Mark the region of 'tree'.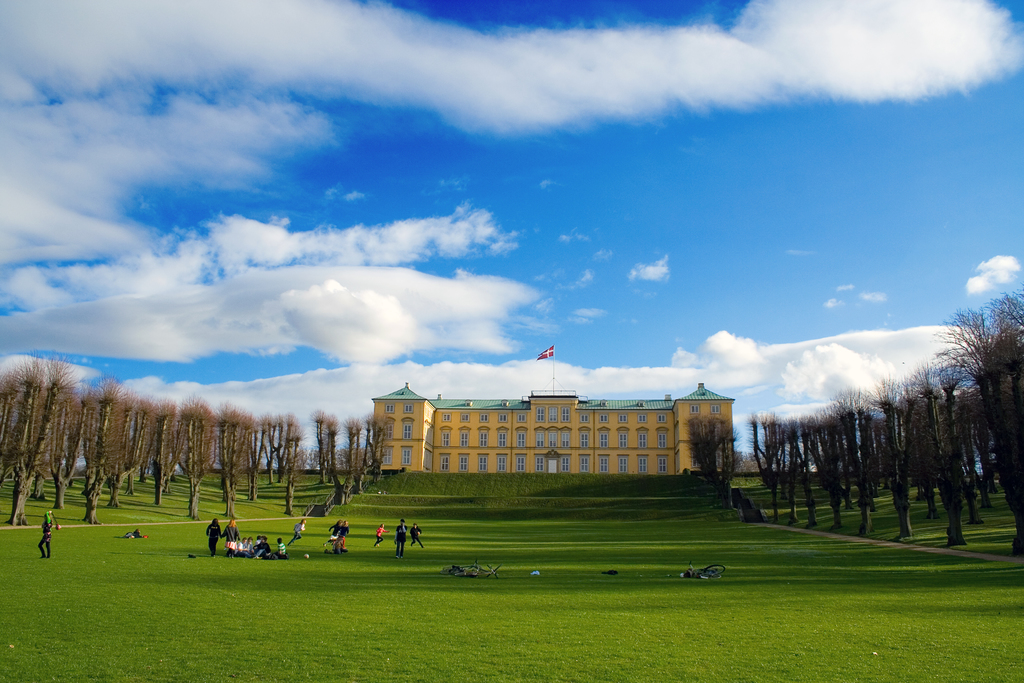
Region: [x1=209, y1=405, x2=253, y2=520].
